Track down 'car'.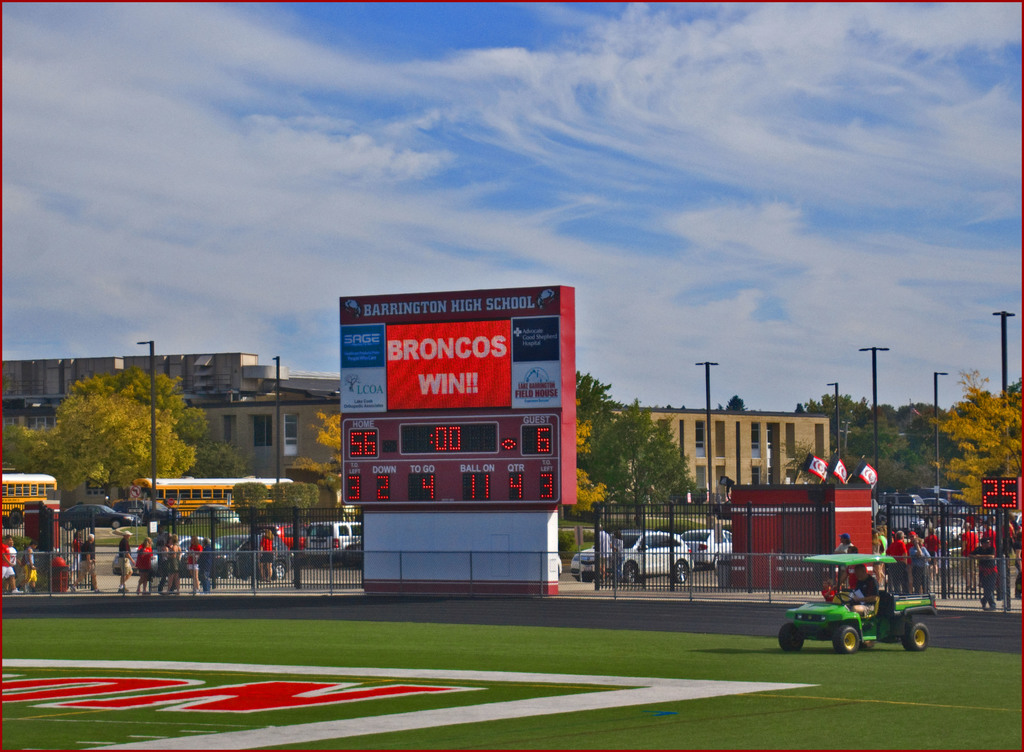
Tracked to l=301, t=521, r=367, b=551.
